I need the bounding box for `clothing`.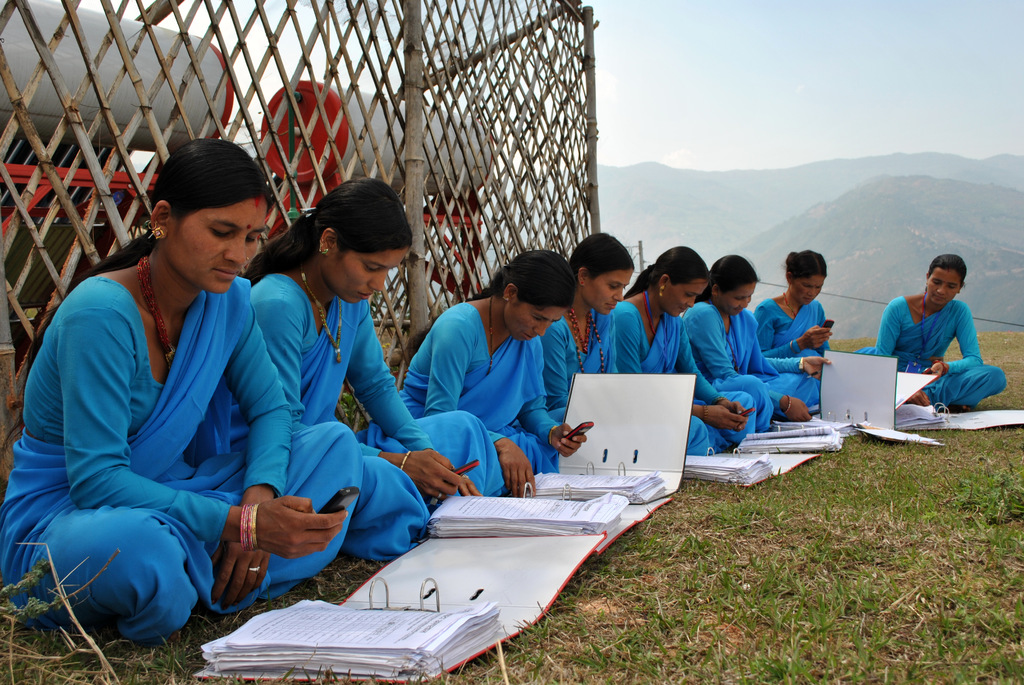
Here it is: BBox(633, 274, 732, 452).
